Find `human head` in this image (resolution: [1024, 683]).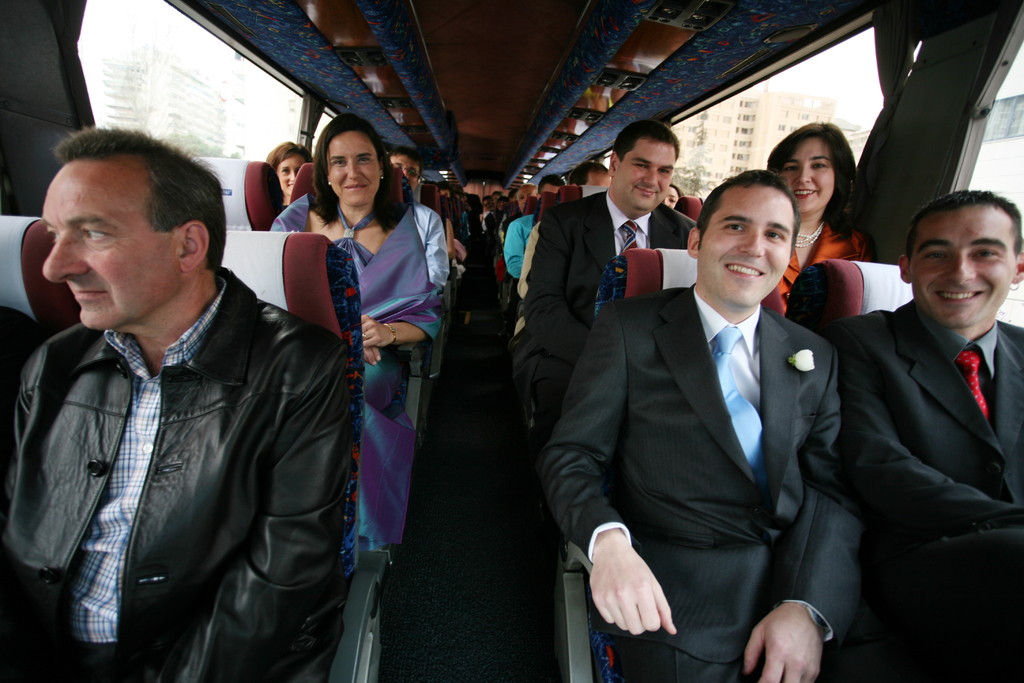
region(564, 158, 612, 187).
